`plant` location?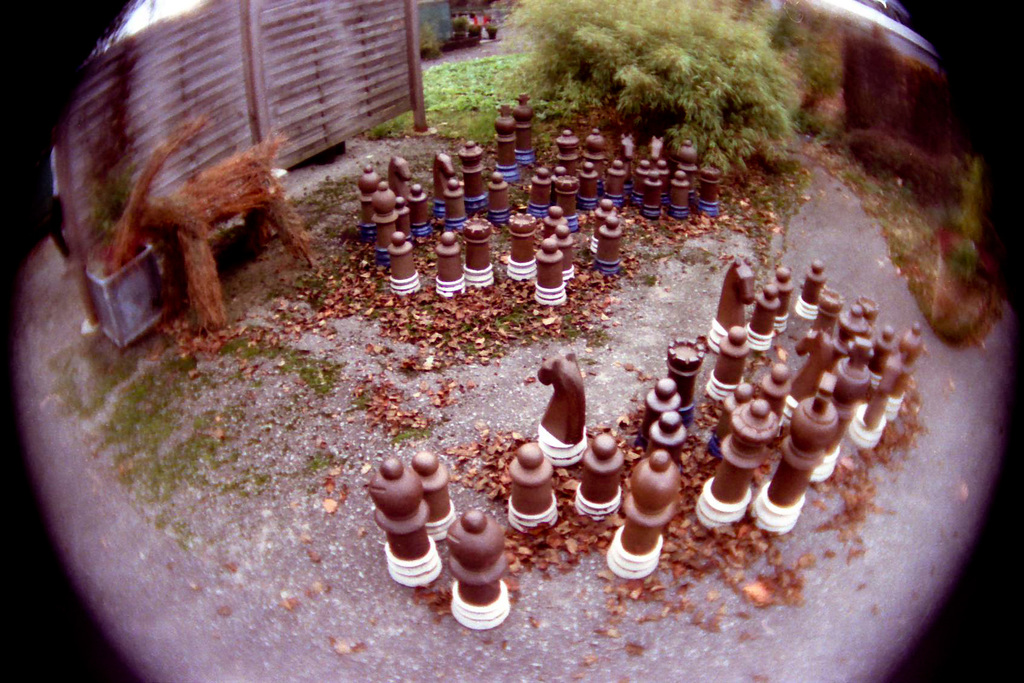
BBox(301, 448, 332, 473)
